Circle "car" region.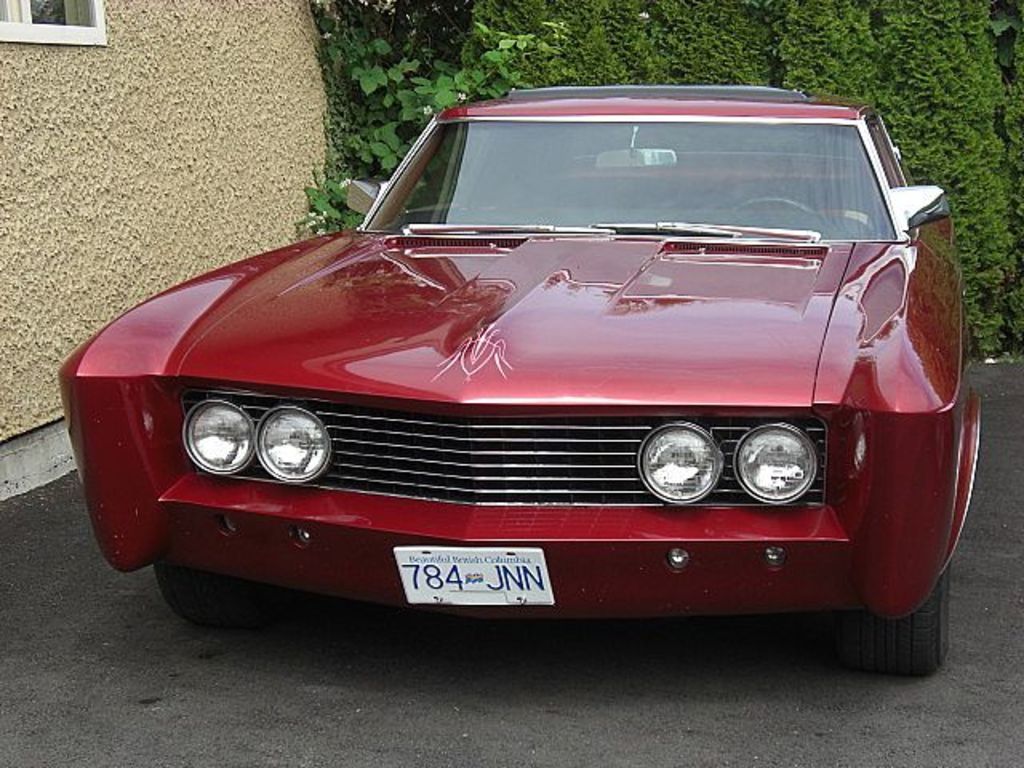
Region: pyautogui.locateOnScreen(66, 90, 963, 670).
